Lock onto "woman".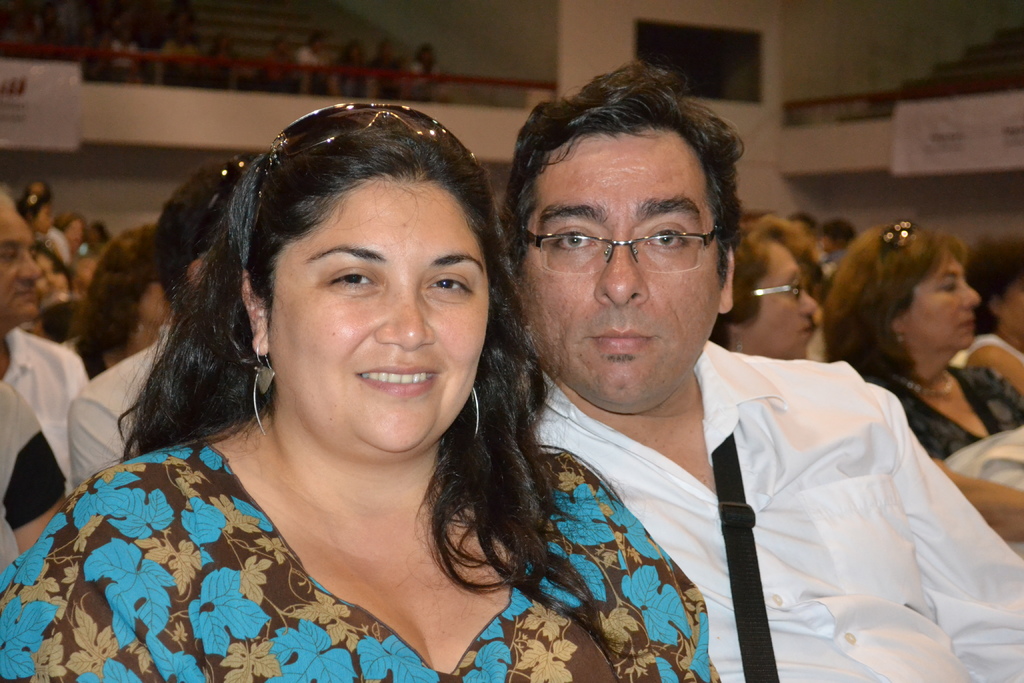
Locked: <region>17, 104, 607, 682</region>.
